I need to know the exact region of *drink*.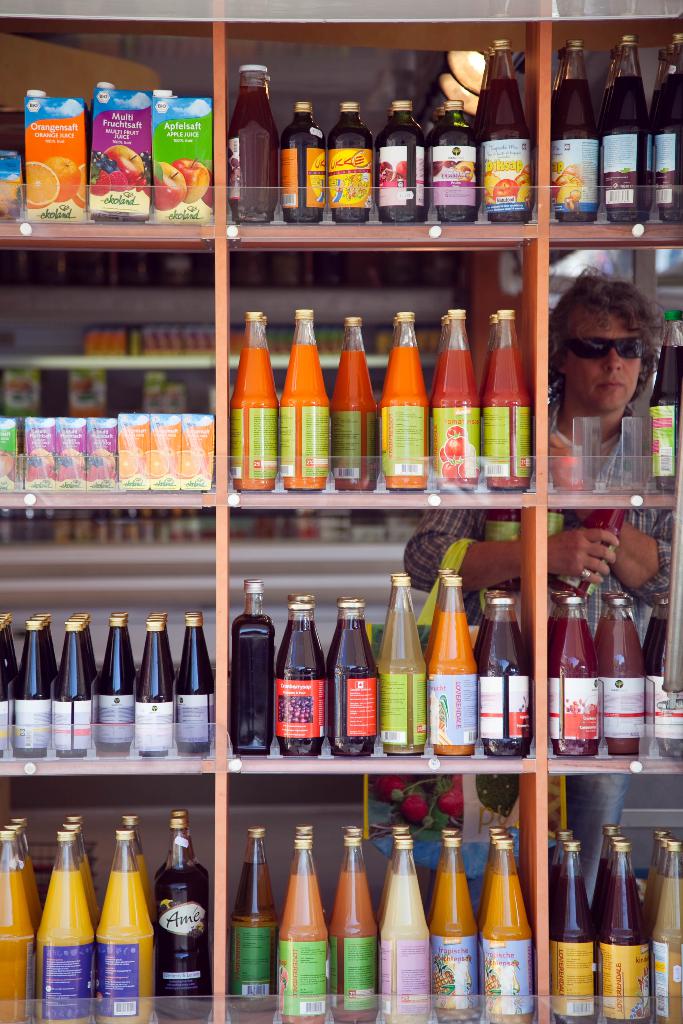
Region: <region>154, 99, 229, 226</region>.
